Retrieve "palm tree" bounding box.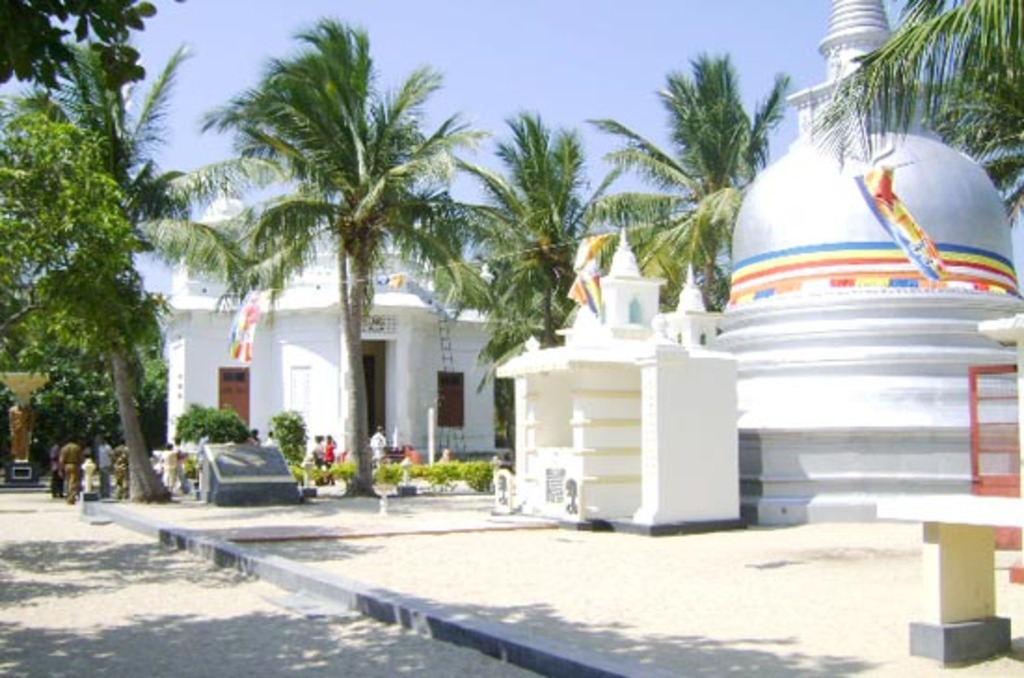
Bounding box: locate(404, 104, 631, 358).
